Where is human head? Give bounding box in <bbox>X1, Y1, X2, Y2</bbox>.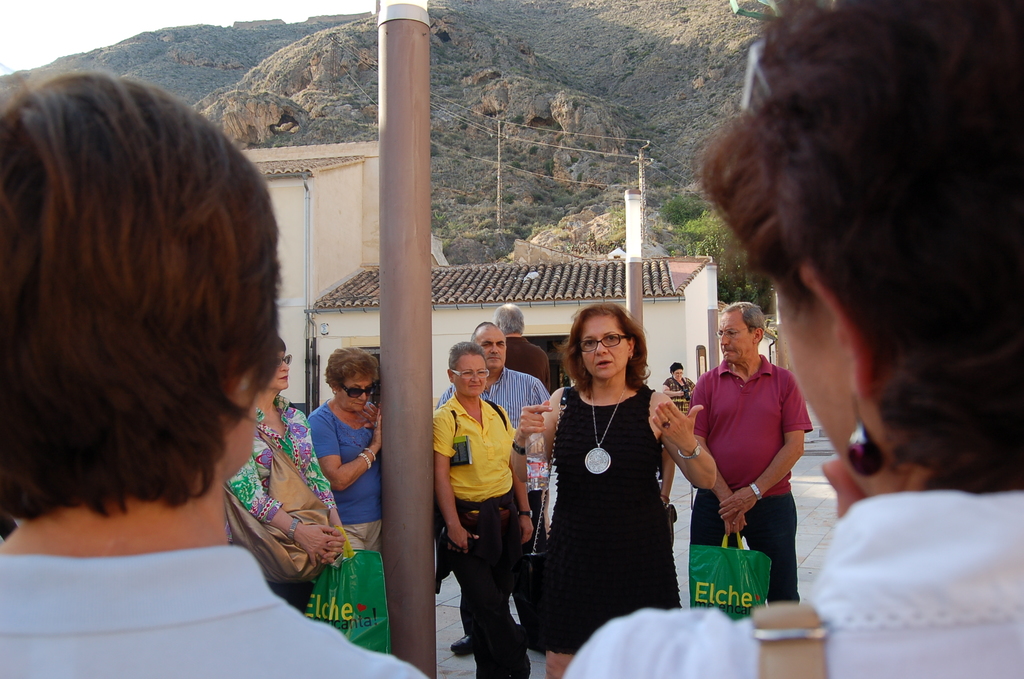
<bbox>0, 81, 289, 521</bbox>.
